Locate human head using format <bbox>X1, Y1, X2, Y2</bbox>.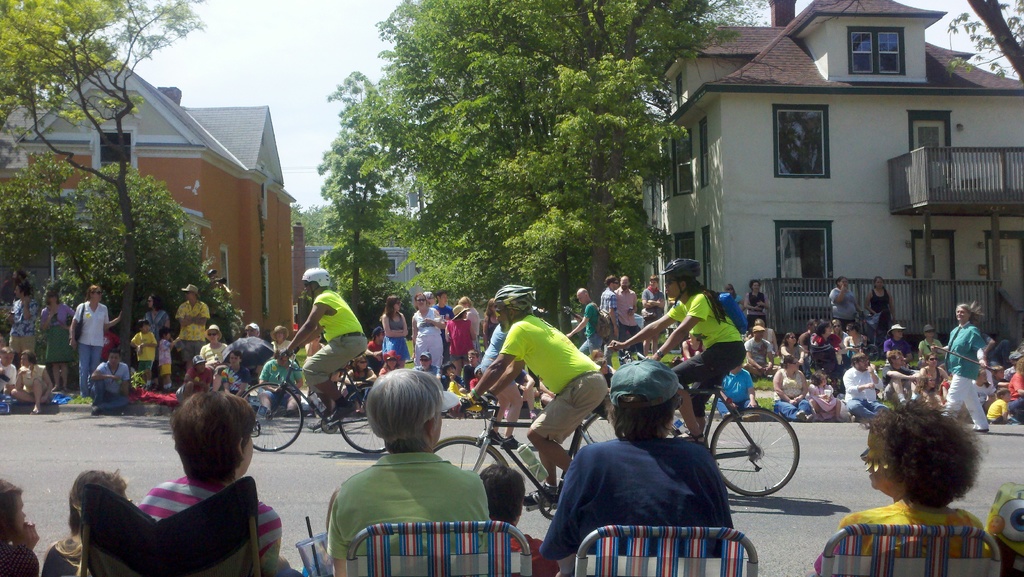
<bbox>0, 348, 14, 368</bbox>.
